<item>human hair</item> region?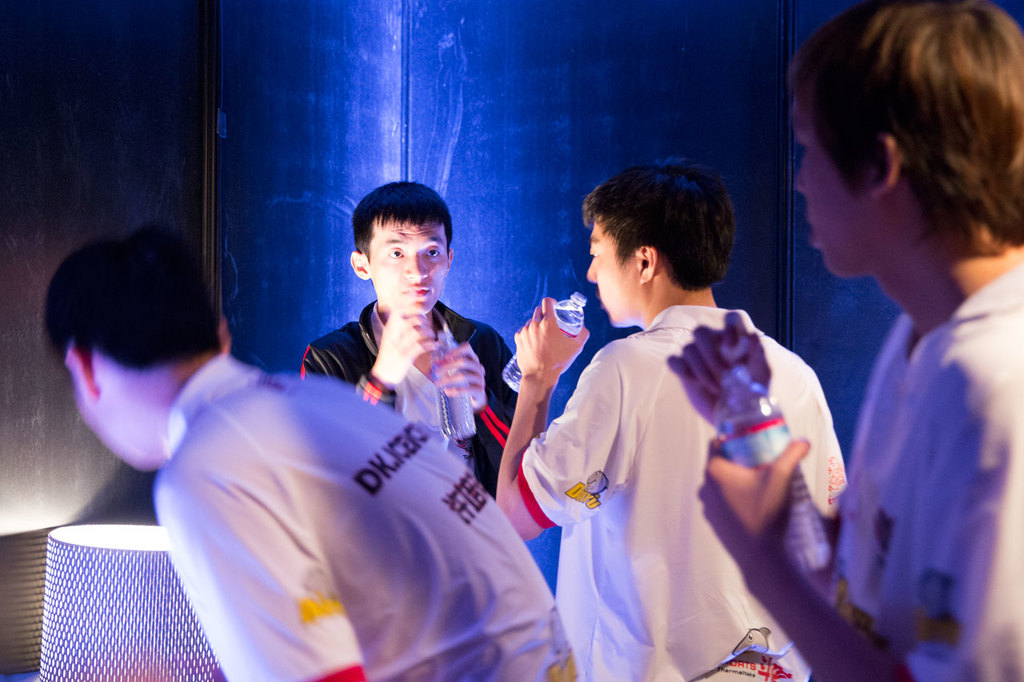
bbox=(354, 180, 454, 261)
